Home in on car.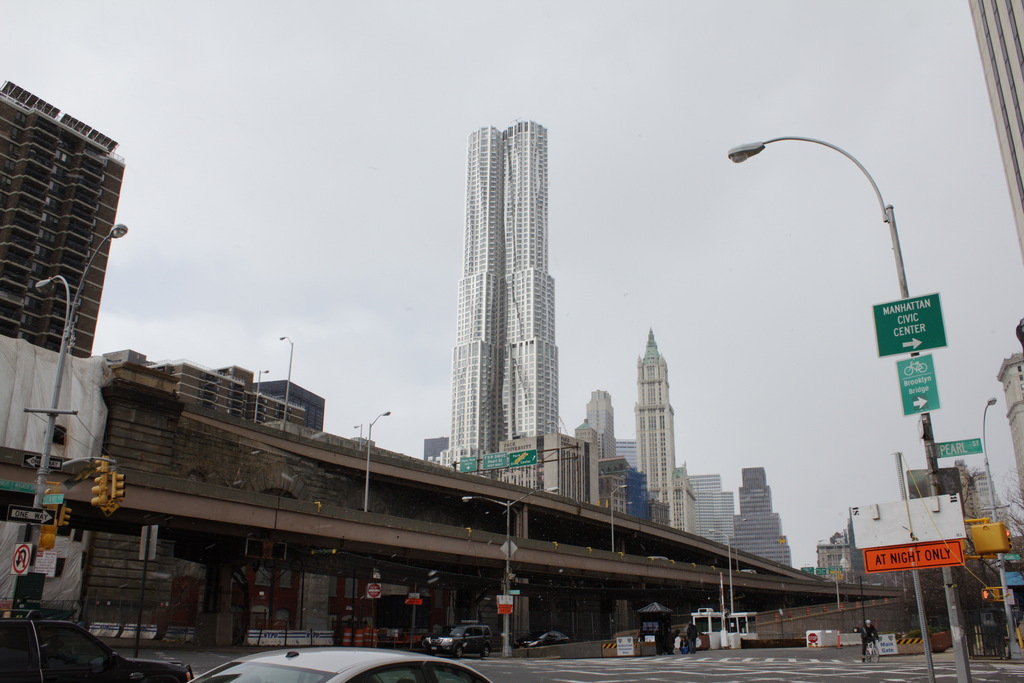
Homed in at [x1=520, y1=625, x2=576, y2=641].
